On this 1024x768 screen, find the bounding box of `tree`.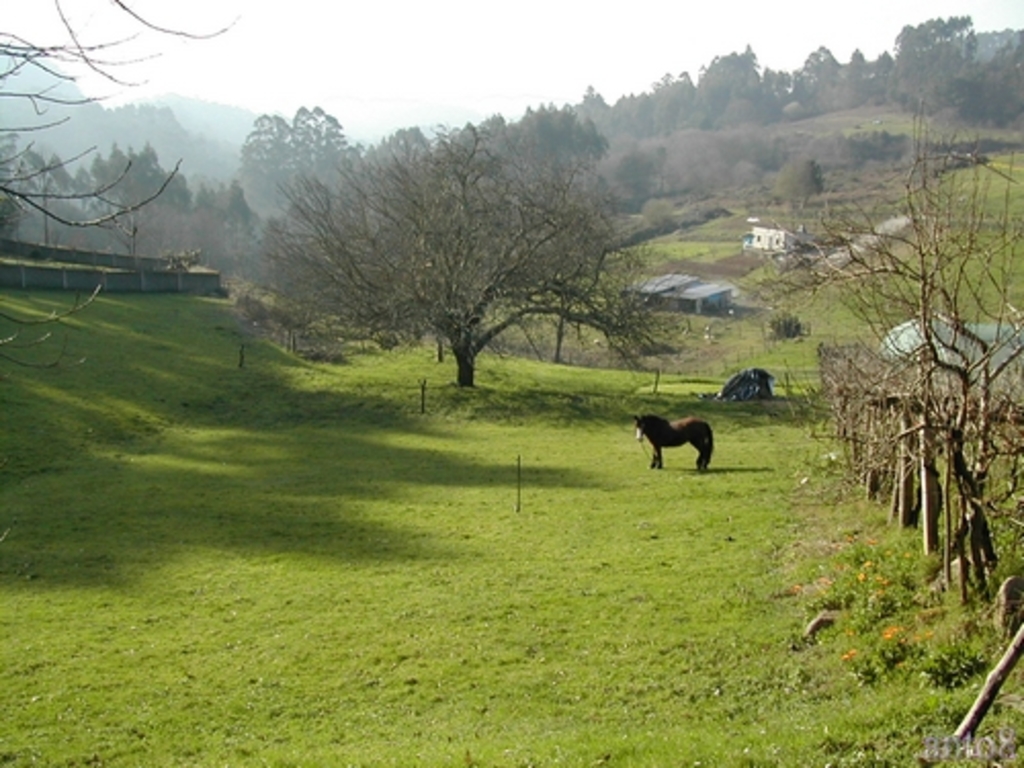
Bounding box: BBox(260, 106, 657, 406).
